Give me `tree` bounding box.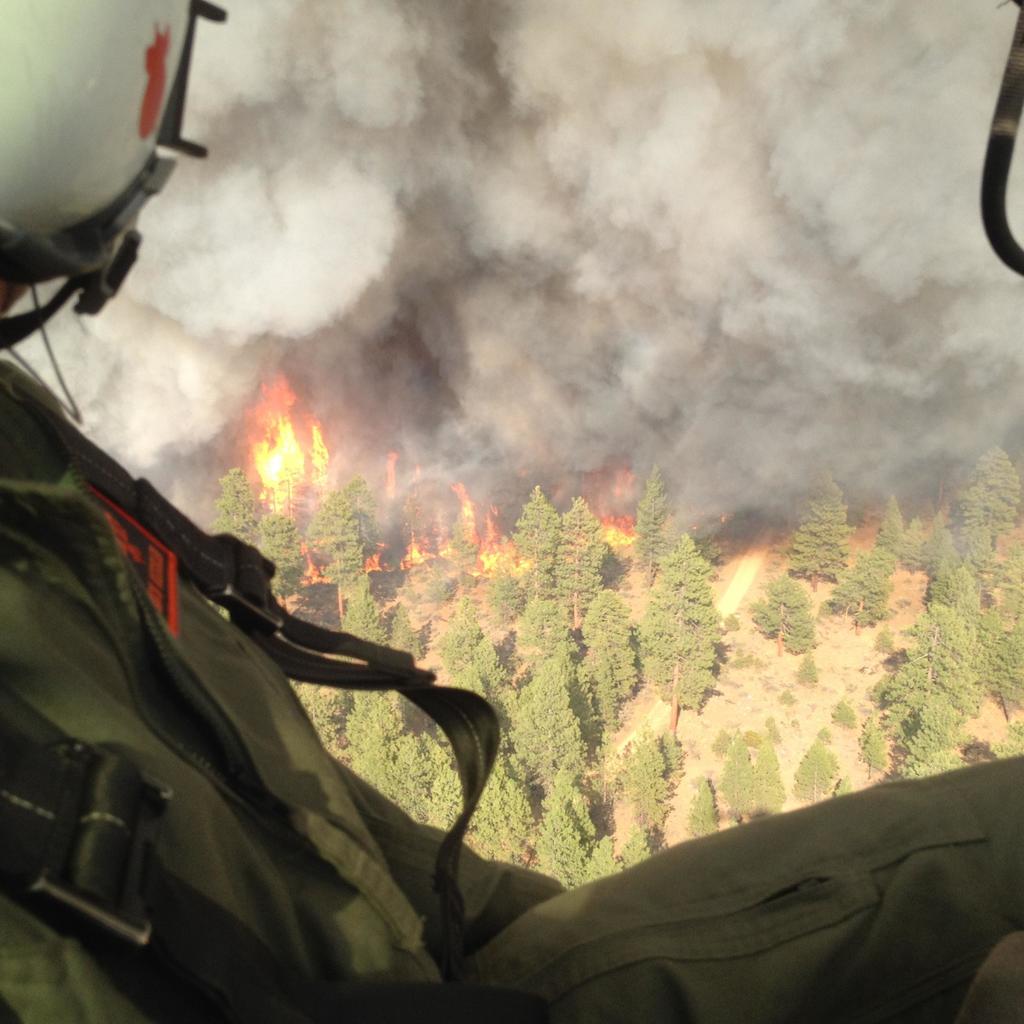
detection(768, 561, 810, 657).
